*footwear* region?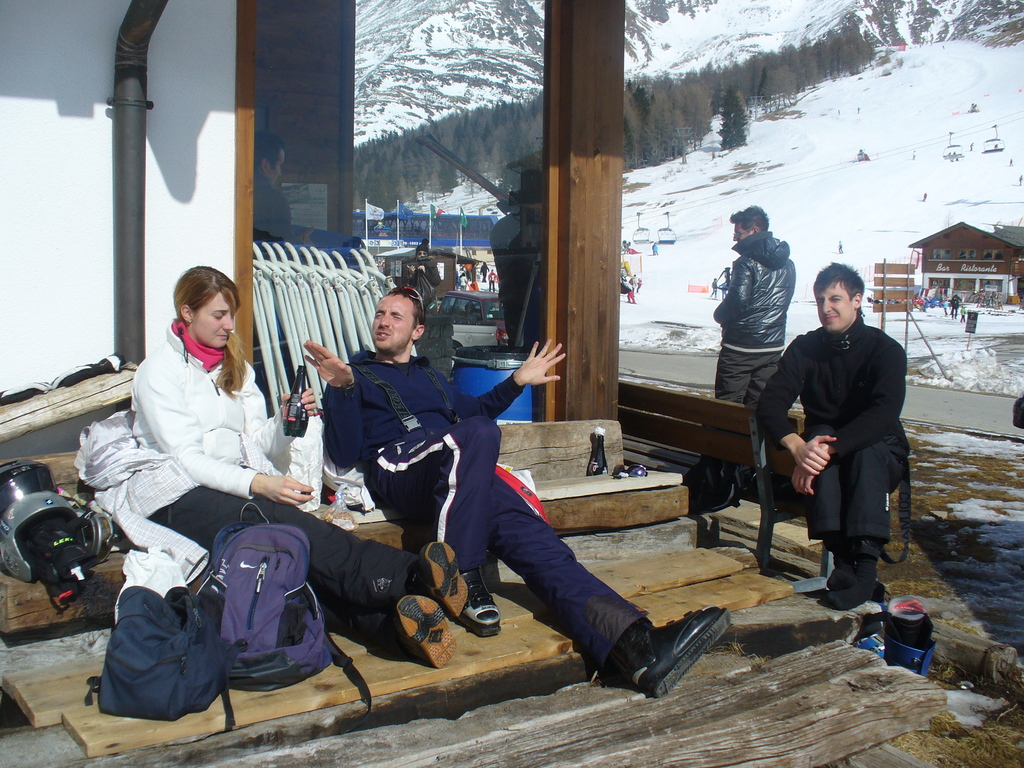
(x1=392, y1=595, x2=458, y2=673)
